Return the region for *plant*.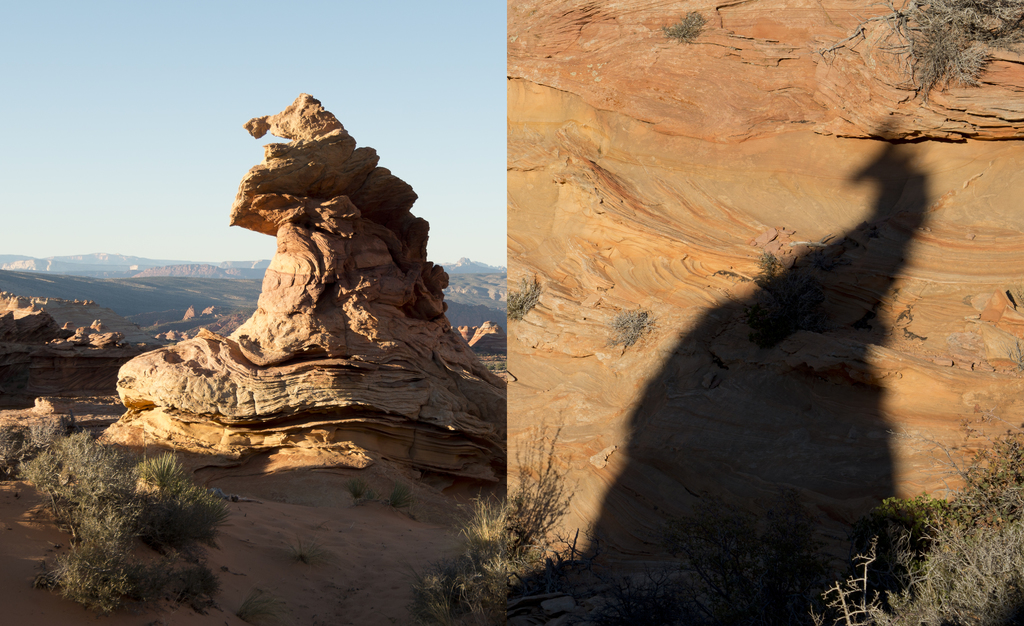
(287,536,330,560).
